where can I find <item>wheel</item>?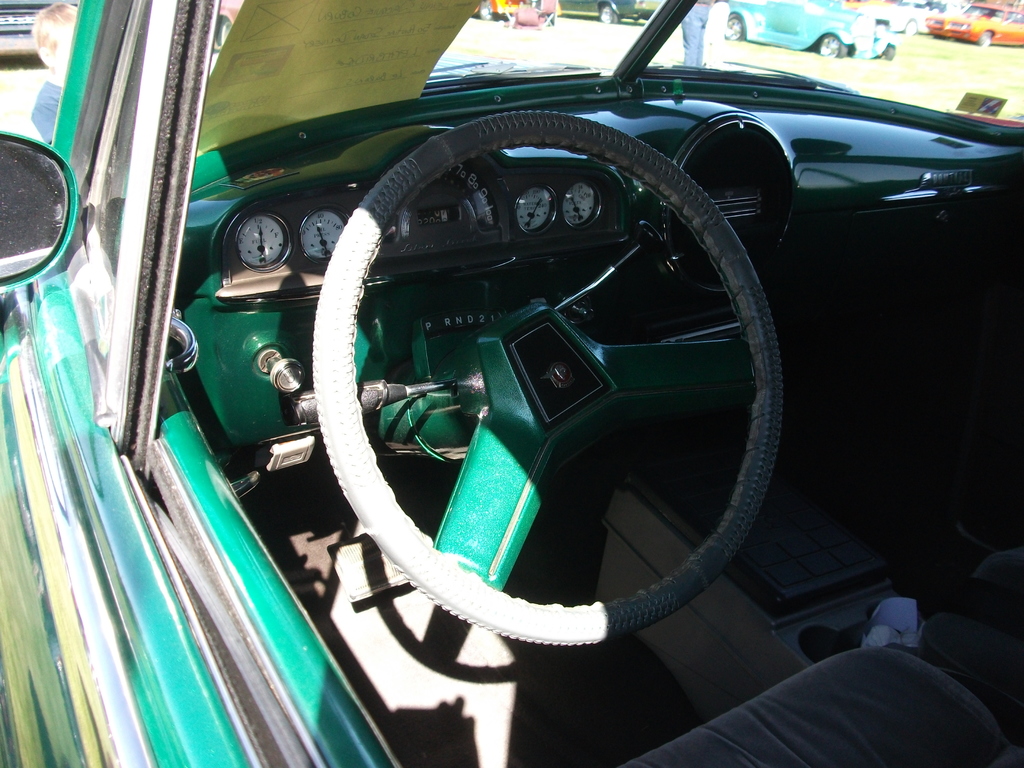
You can find it at region(979, 31, 989, 46).
